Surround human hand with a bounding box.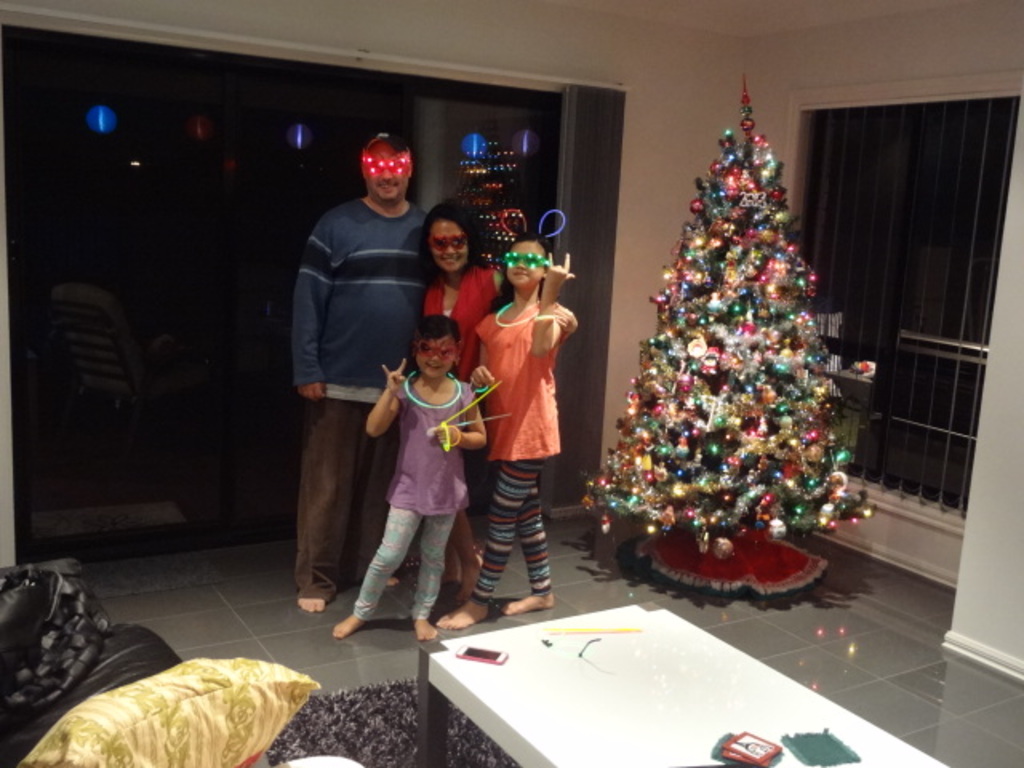
[x1=294, y1=379, x2=326, y2=403].
